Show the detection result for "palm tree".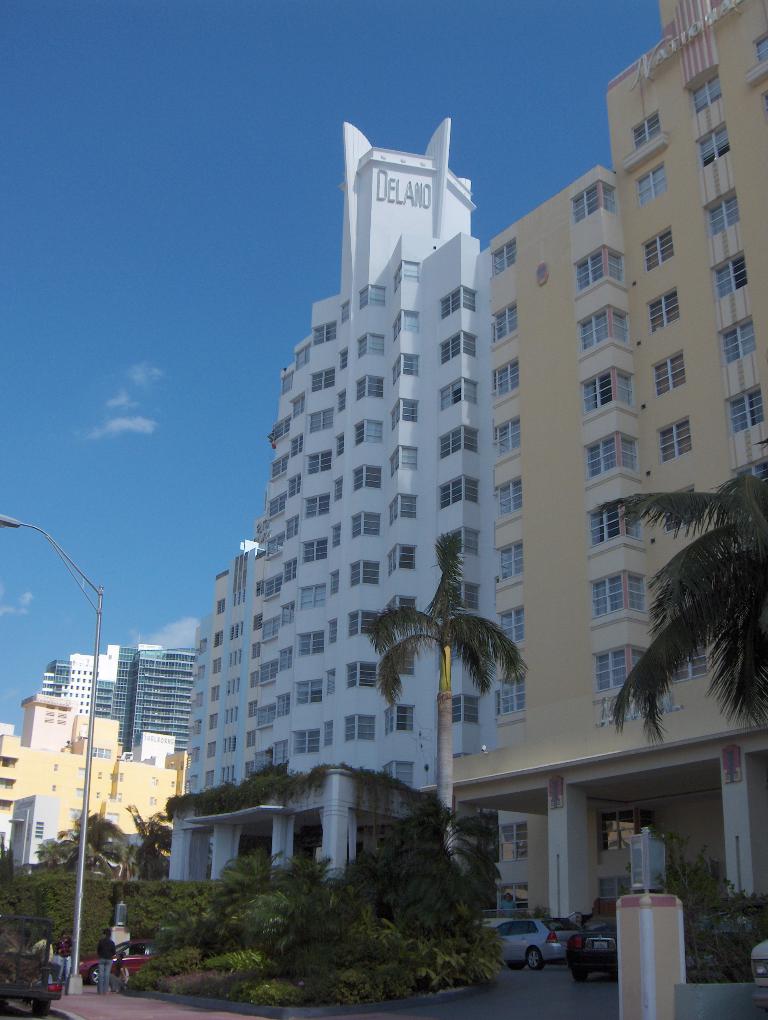
<region>593, 465, 767, 743</region>.
